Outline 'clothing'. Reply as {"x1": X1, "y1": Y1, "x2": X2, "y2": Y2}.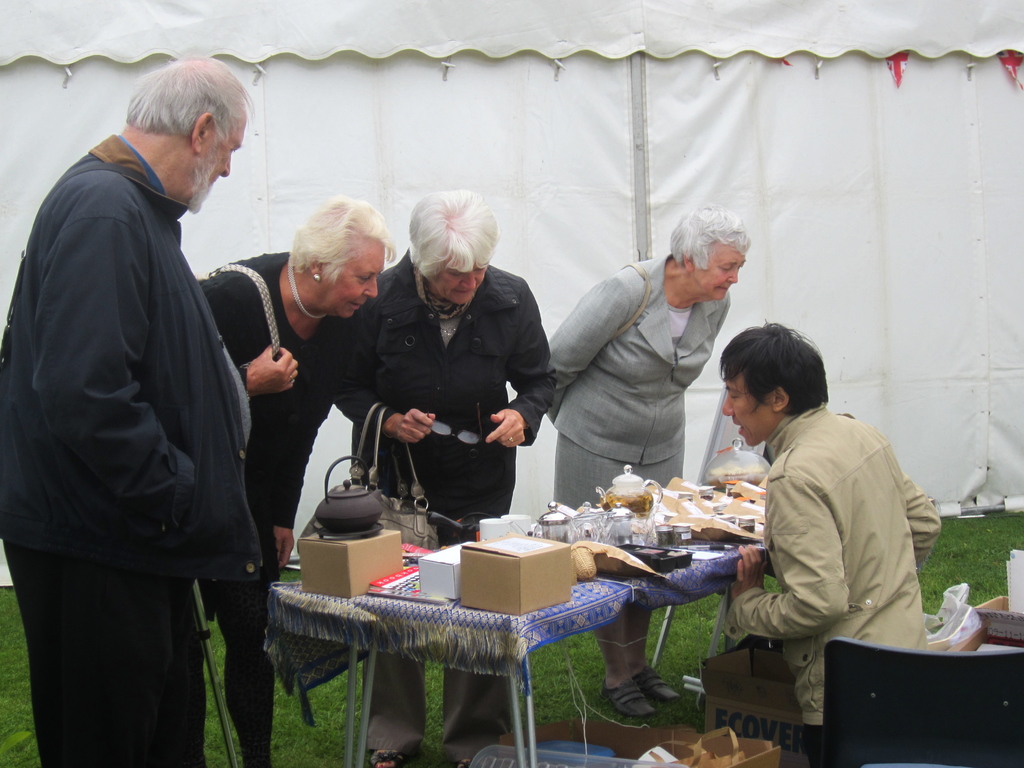
{"x1": 1, "y1": 129, "x2": 253, "y2": 767}.
